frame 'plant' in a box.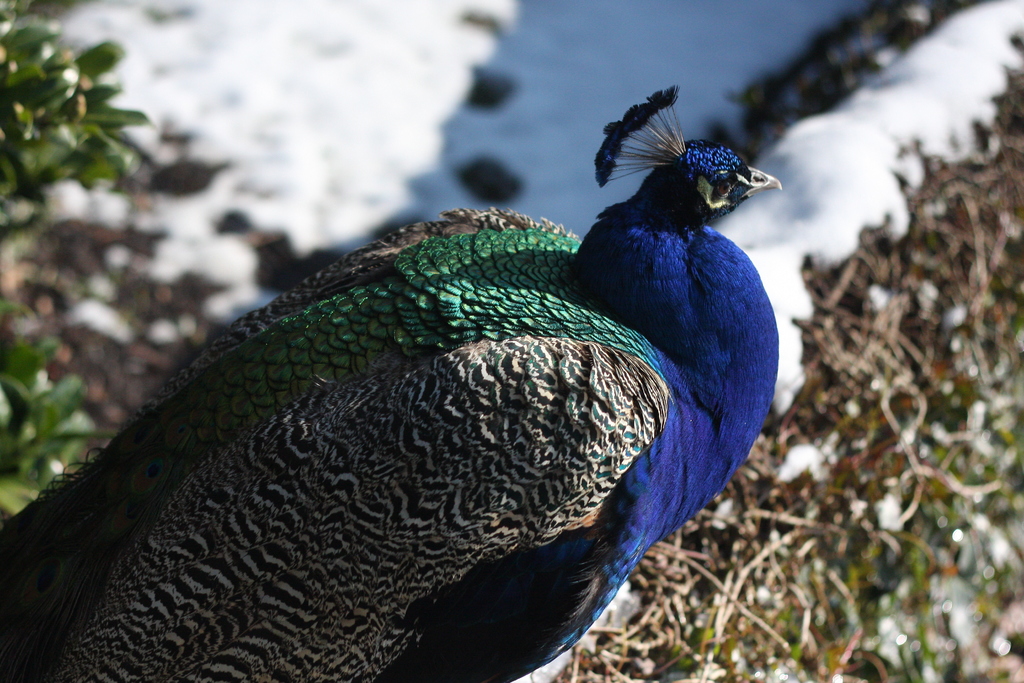
Rect(0, 19, 156, 238).
